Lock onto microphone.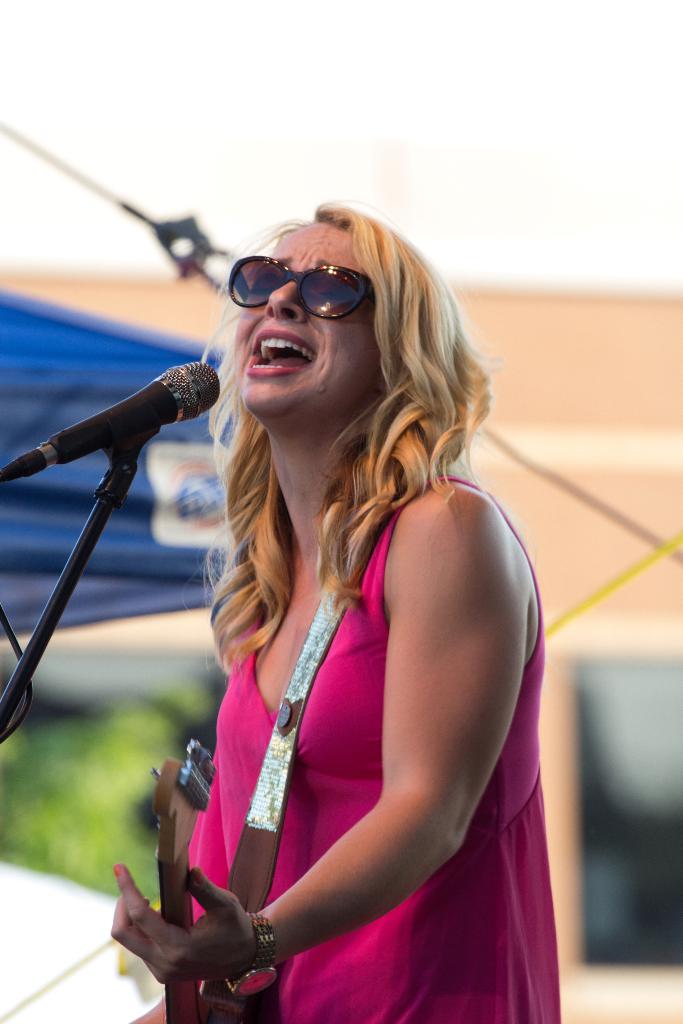
Locked: (19, 358, 222, 492).
